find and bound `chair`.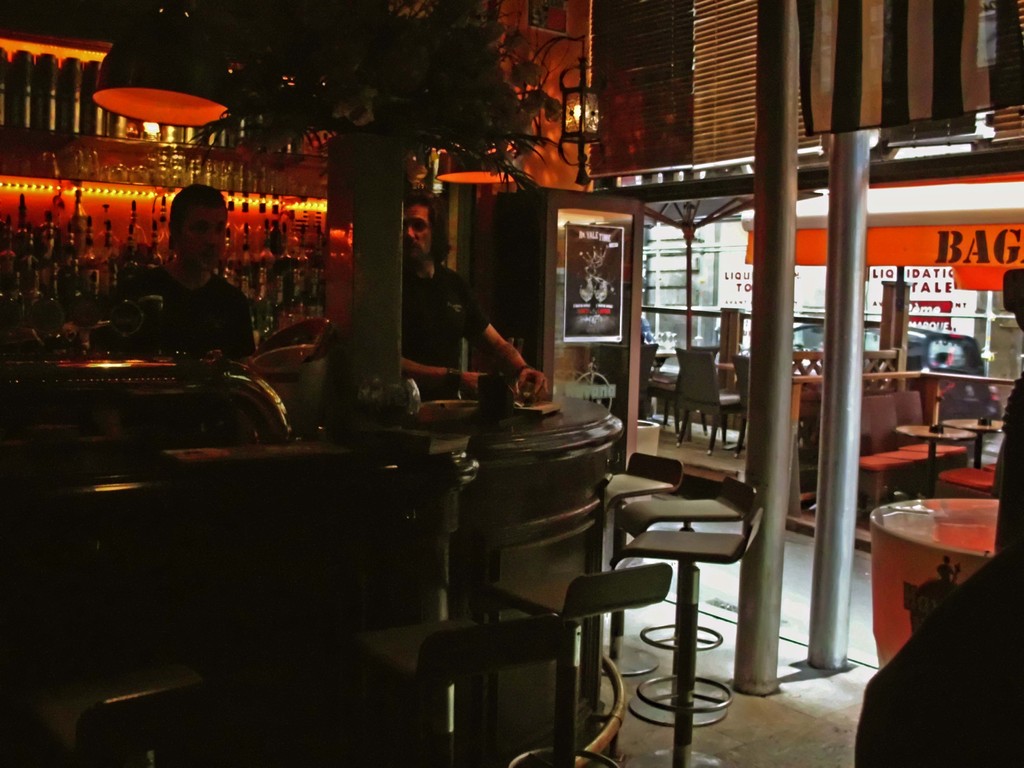
Bound: {"left": 614, "top": 479, "right": 762, "bottom": 728}.
